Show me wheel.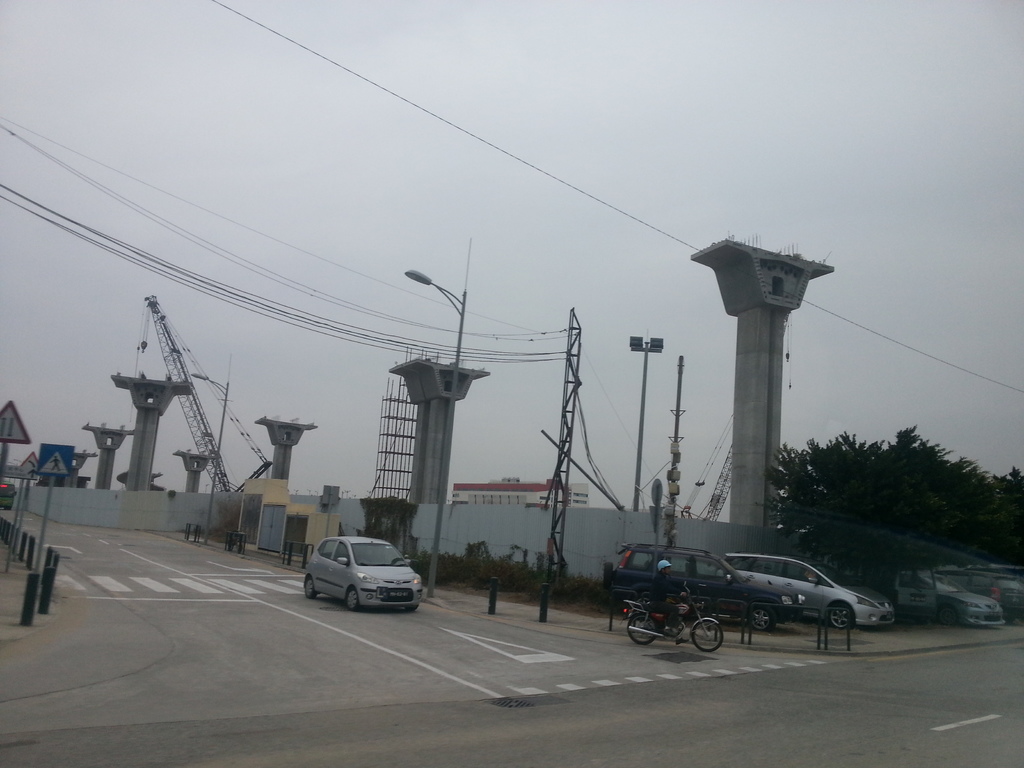
wheel is here: <region>940, 607, 956, 626</region>.
